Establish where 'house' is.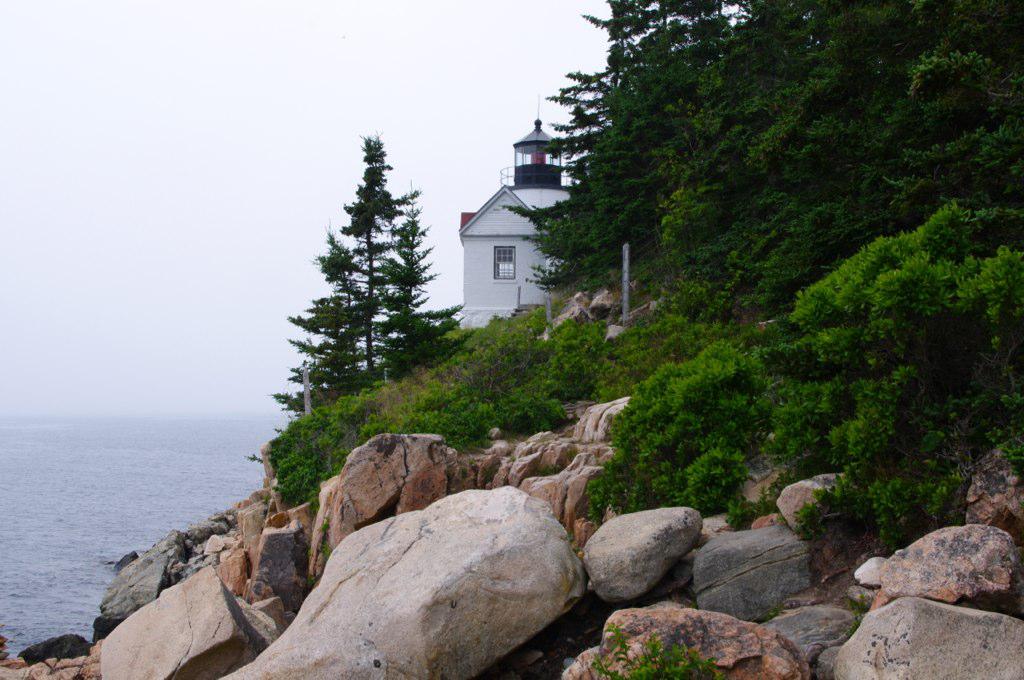
Established at x1=447, y1=134, x2=568, y2=327.
